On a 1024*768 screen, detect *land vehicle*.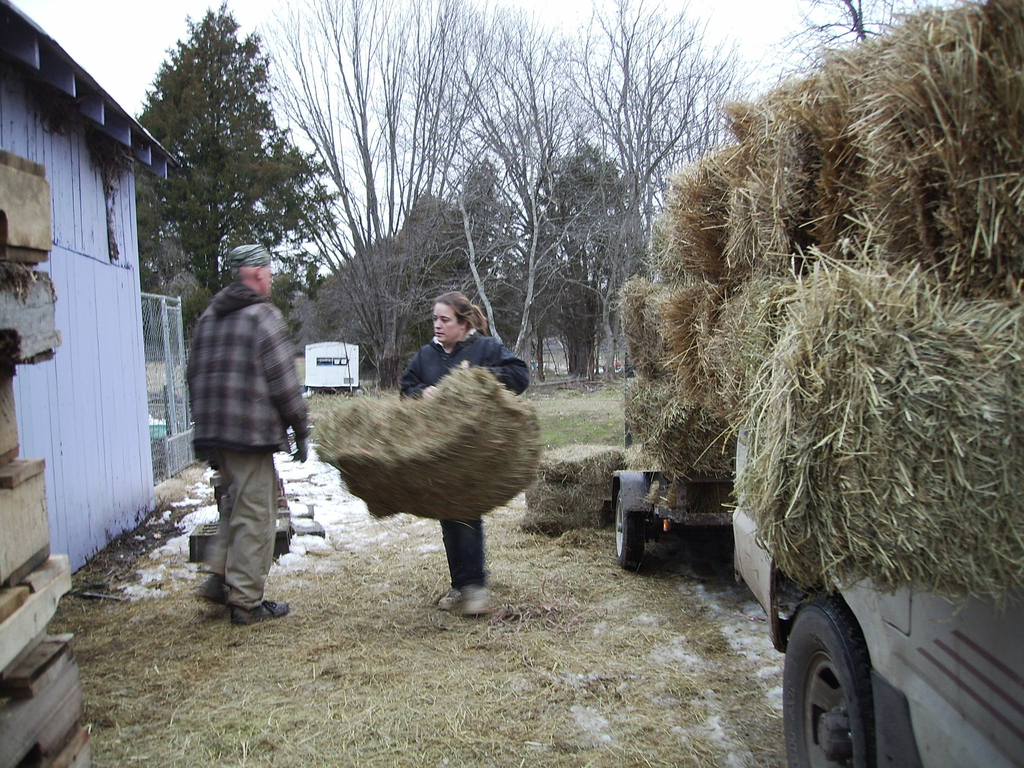
detection(729, 410, 1023, 767).
